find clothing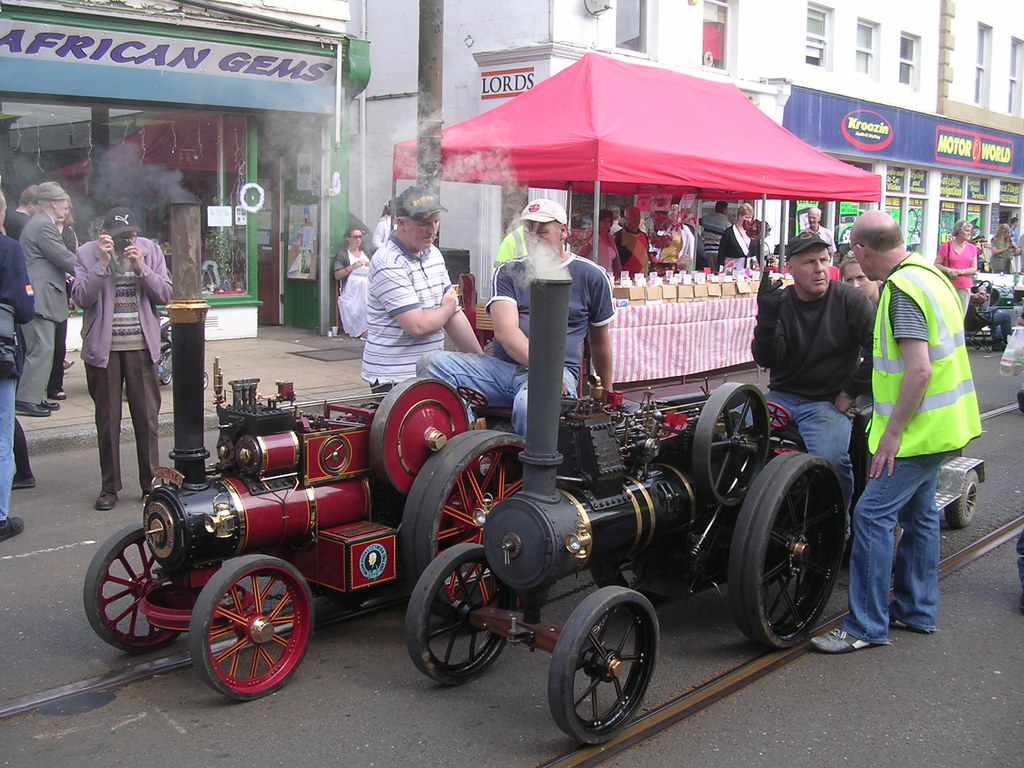
611 227 650 270
